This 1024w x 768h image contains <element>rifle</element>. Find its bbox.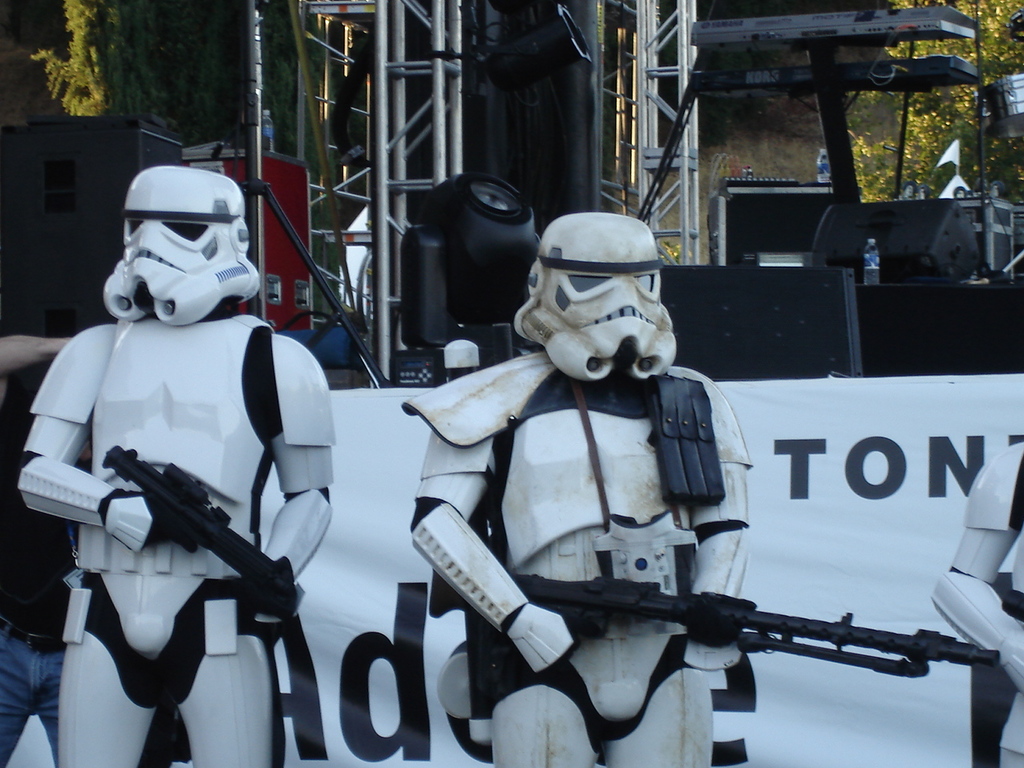
rect(94, 438, 309, 622).
